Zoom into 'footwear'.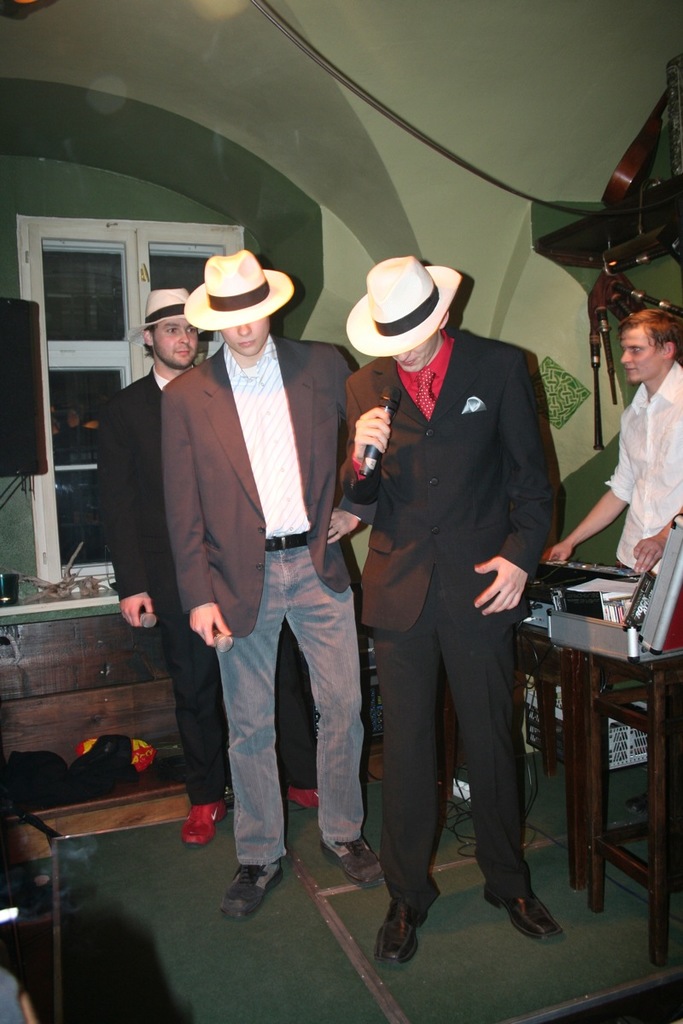
Zoom target: pyautogui.locateOnScreen(318, 835, 382, 886).
